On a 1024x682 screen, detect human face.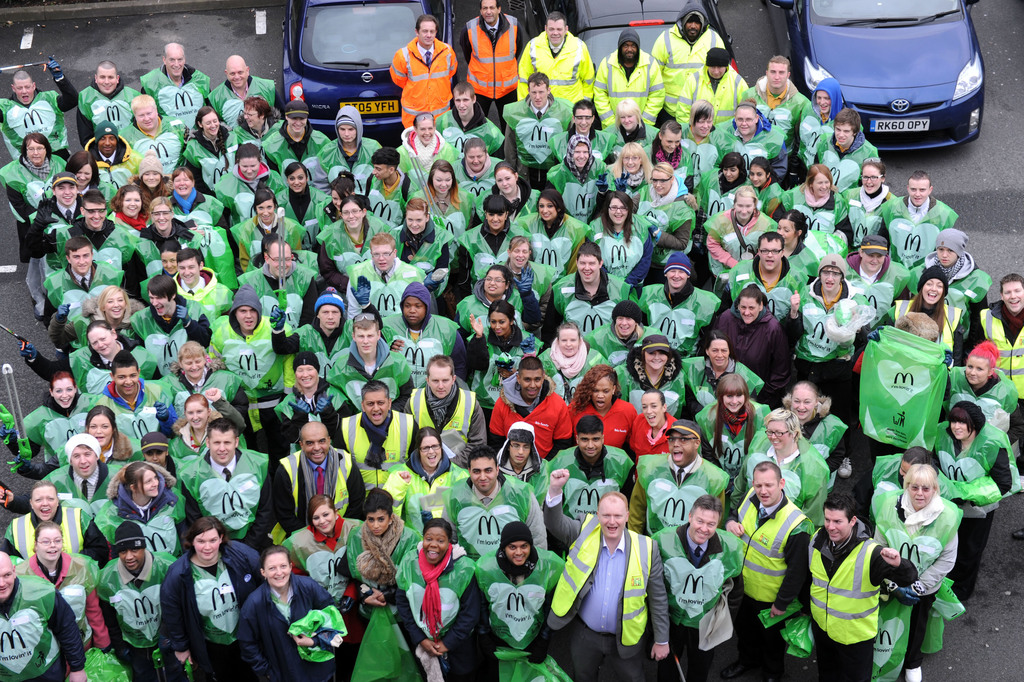
(left=0, top=560, right=15, bottom=599).
